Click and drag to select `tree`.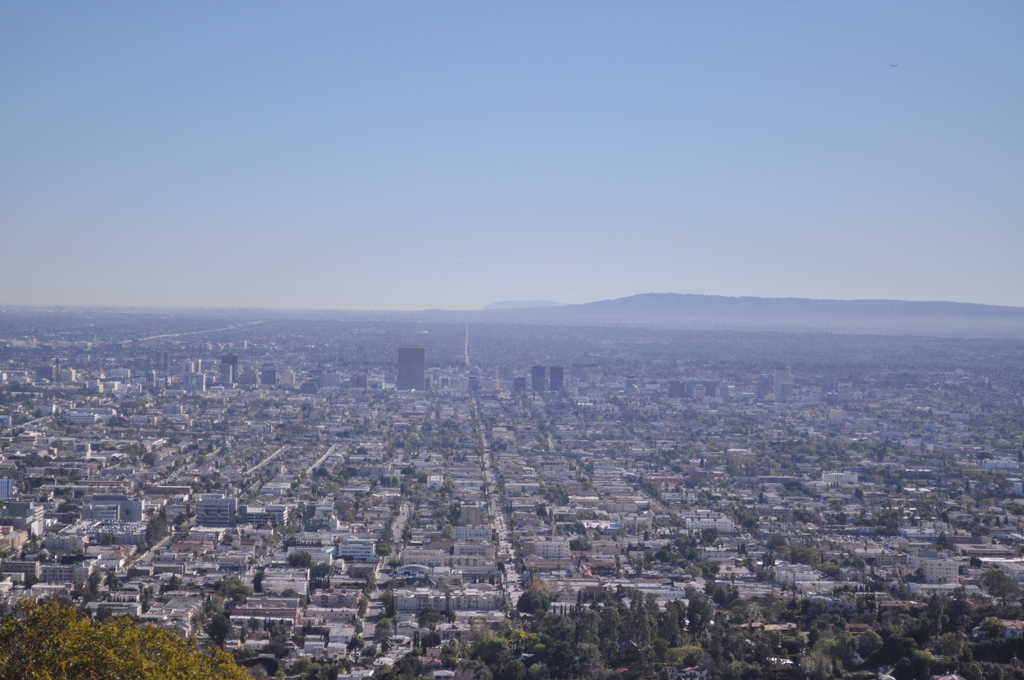
Selection: BBox(138, 451, 159, 462).
